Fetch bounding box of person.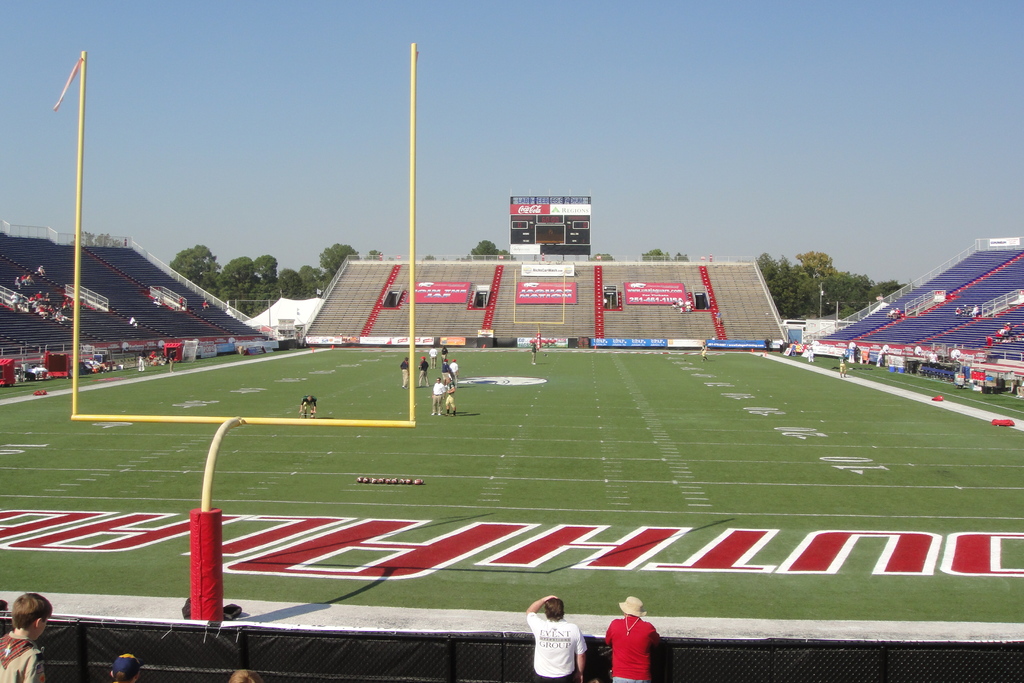
Bbox: 198, 298, 212, 312.
